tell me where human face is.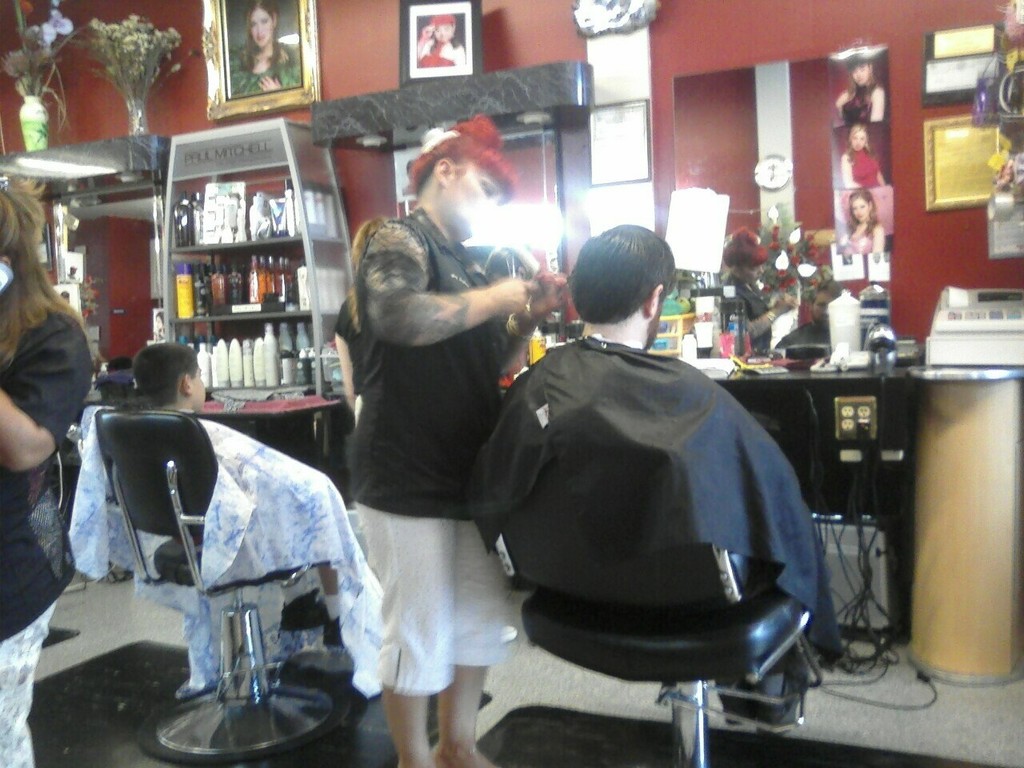
human face is at (left=251, top=6, right=277, bottom=54).
